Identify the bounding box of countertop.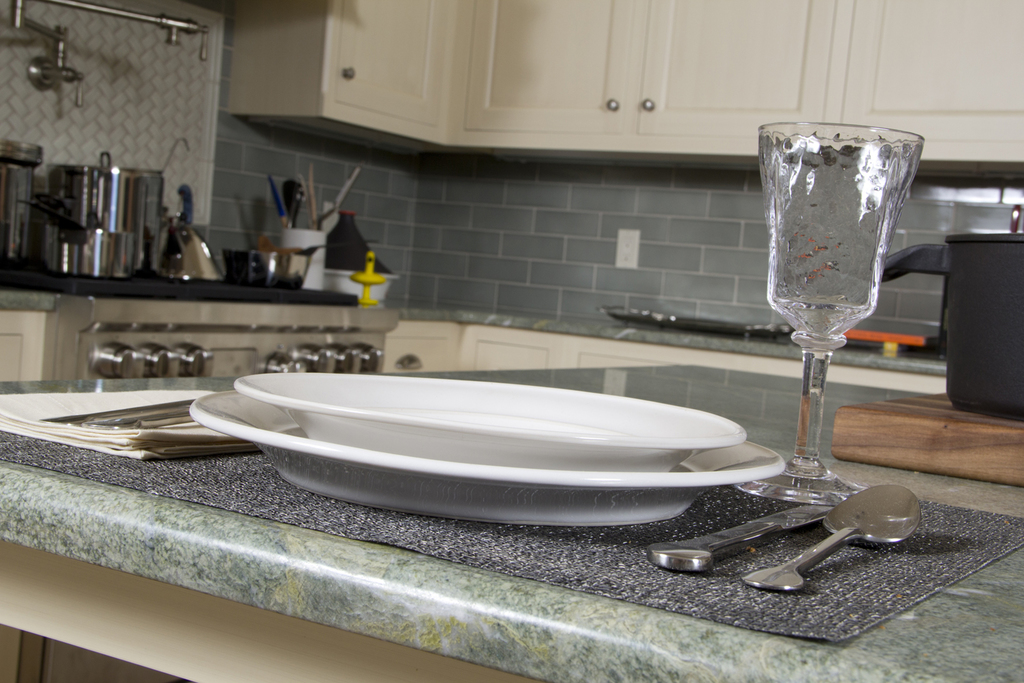
0, 286, 952, 383.
